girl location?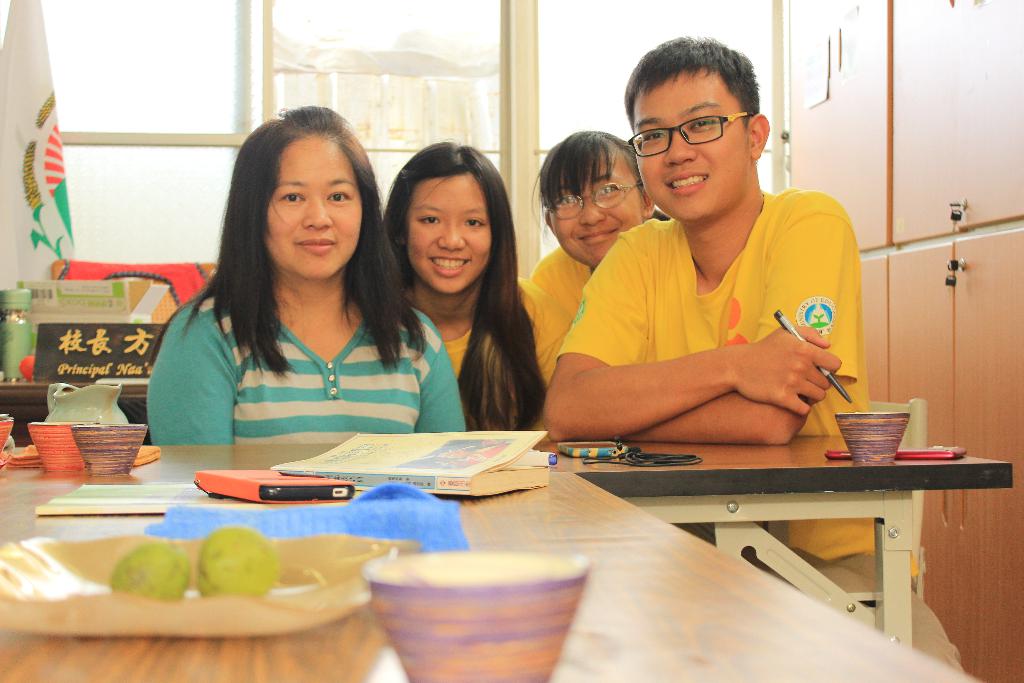
529 128 668 384
